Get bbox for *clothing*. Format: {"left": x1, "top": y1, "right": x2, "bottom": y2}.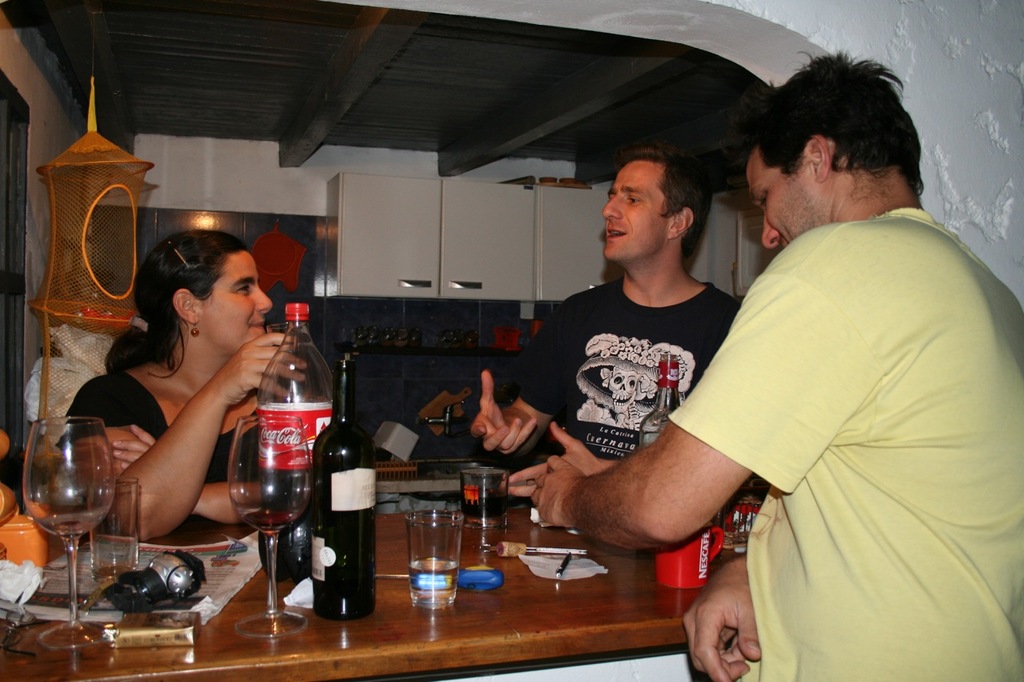
{"left": 652, "top": 166, "right": 1015, "bottom": 677}.
